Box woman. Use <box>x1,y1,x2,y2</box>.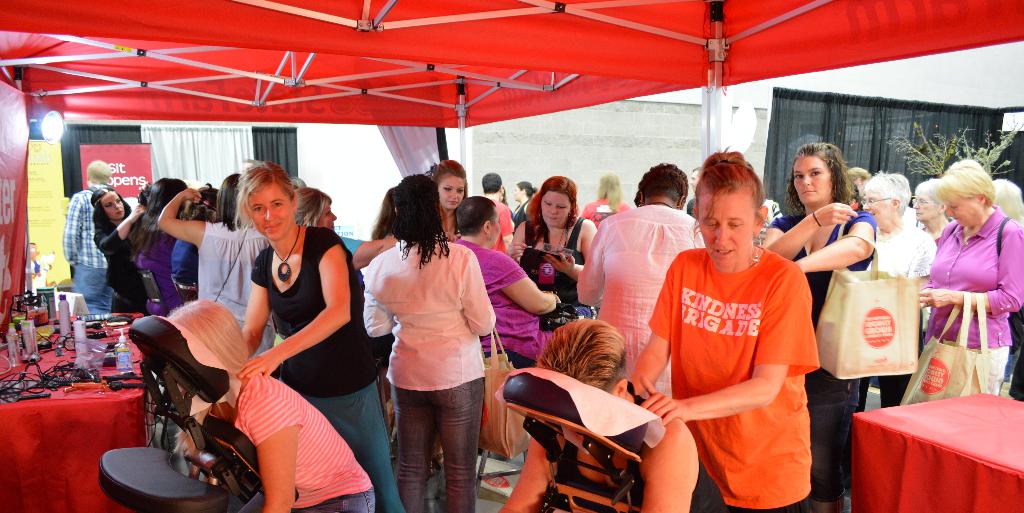
<box>431,157,466,243</box>.
